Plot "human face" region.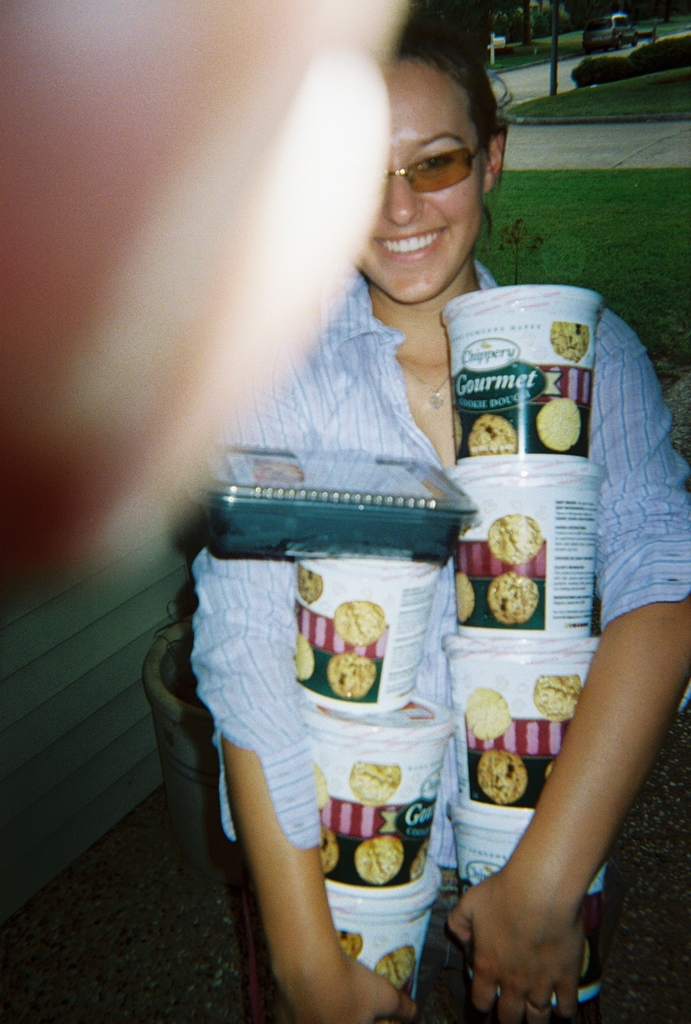
Plotted at 361,37,515,299.
